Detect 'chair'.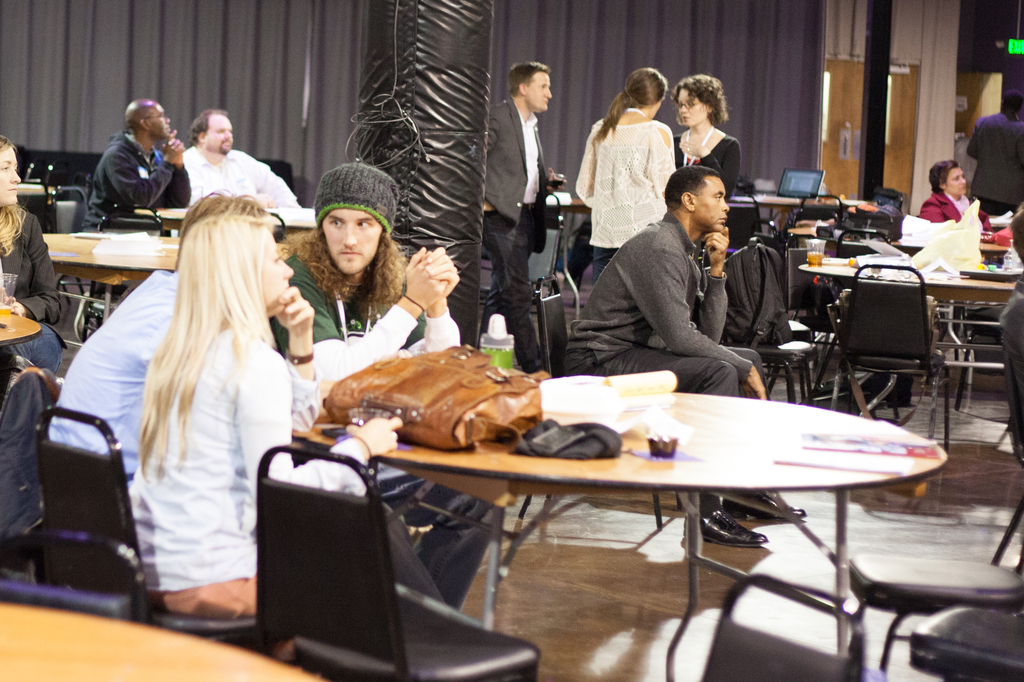
Detected at {"x1": 538, "y1": 273, "x2": 571, "y2": 380}.
